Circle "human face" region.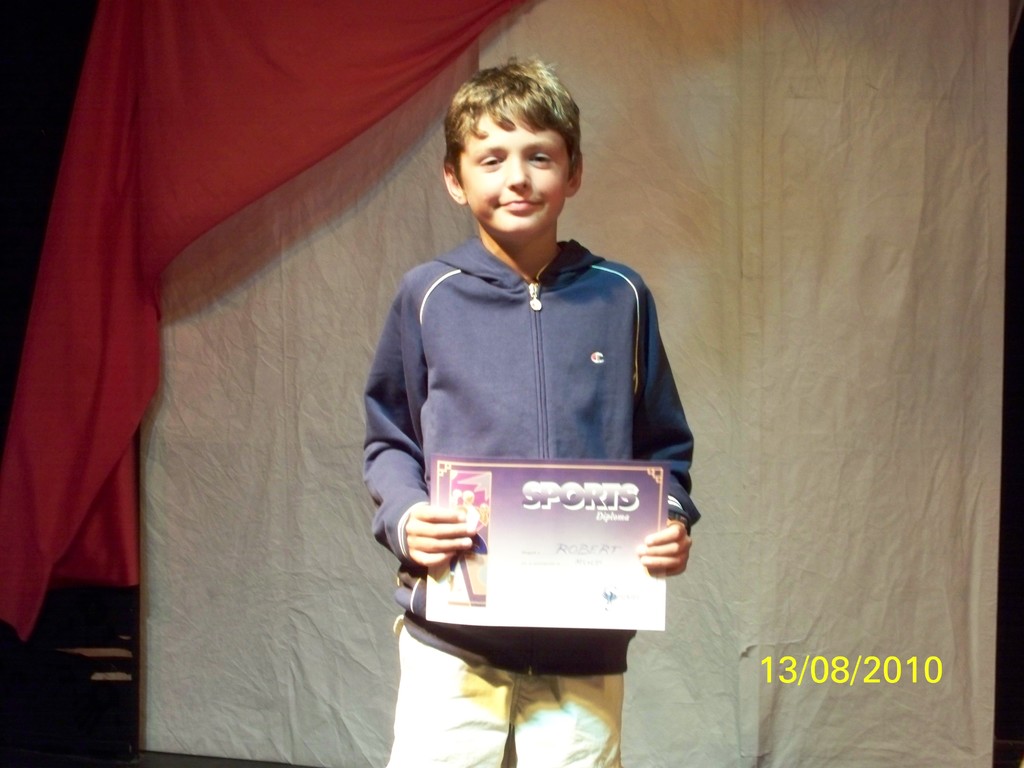
Region: x1=459, y1=103, x2=564, y2=241.
